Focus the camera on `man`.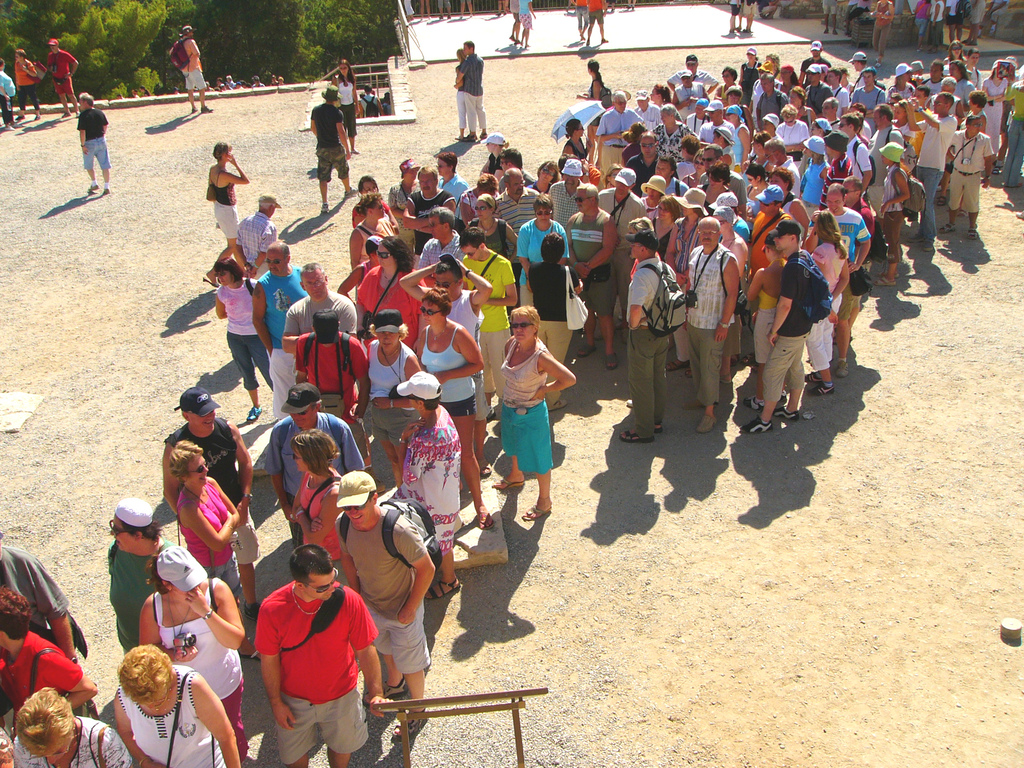
Focus region: pyautogui.locateOnScreen(636, 90, 664, 130).
